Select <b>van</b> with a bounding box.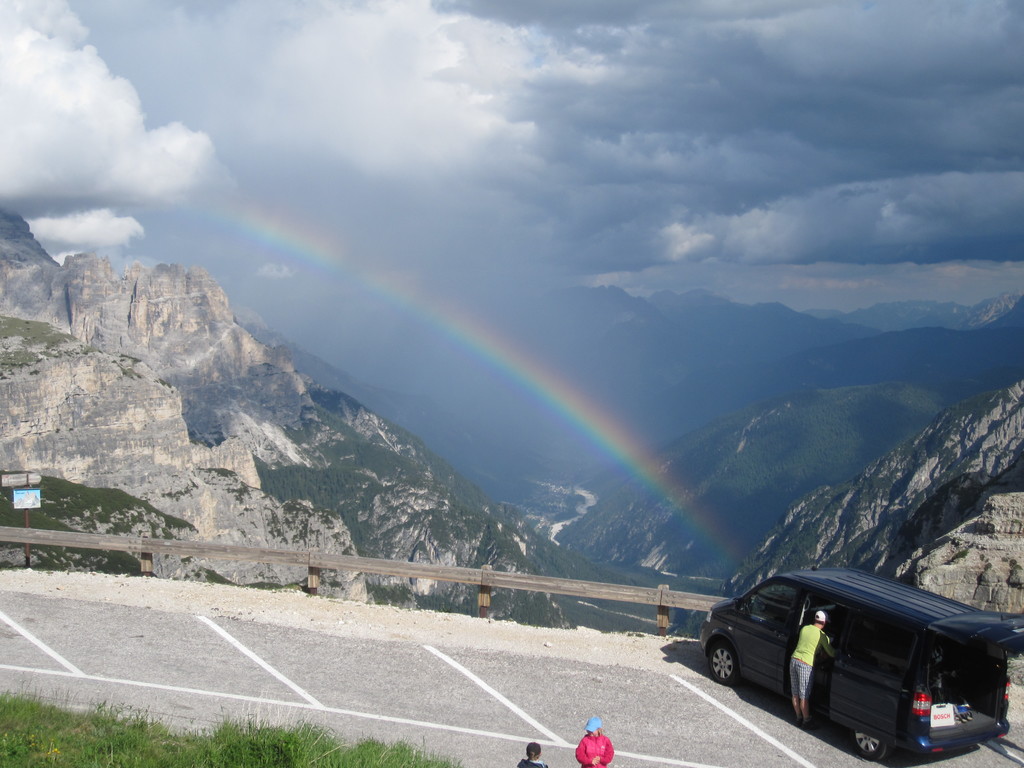
left=701, top=564, right=1023, bottom=763.
